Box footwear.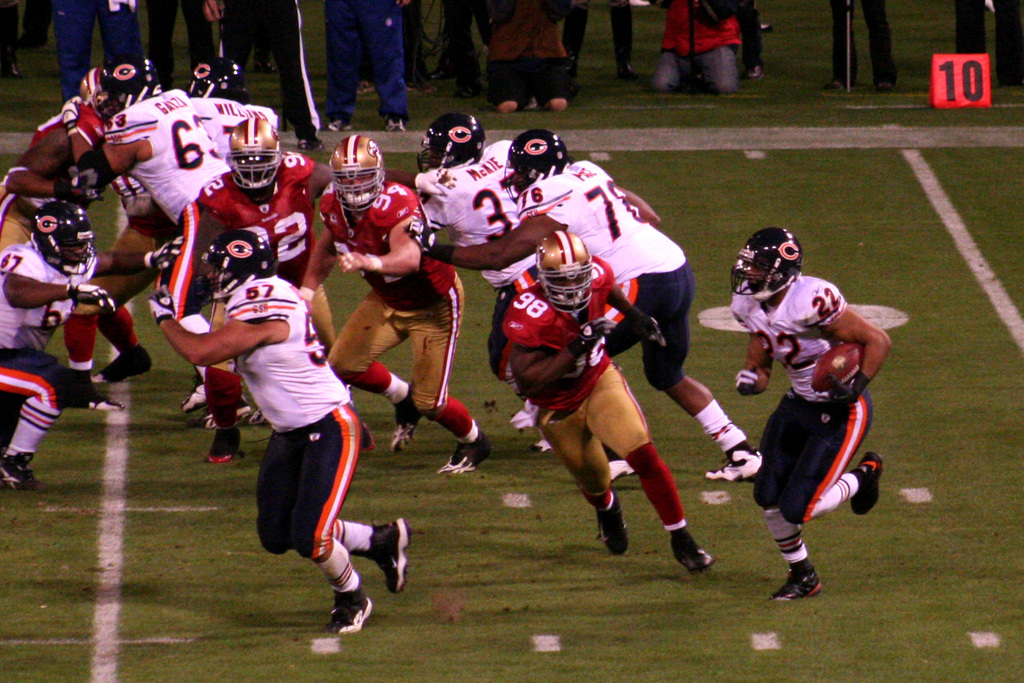
(left=310, top=581, right=370, bottom=648).
